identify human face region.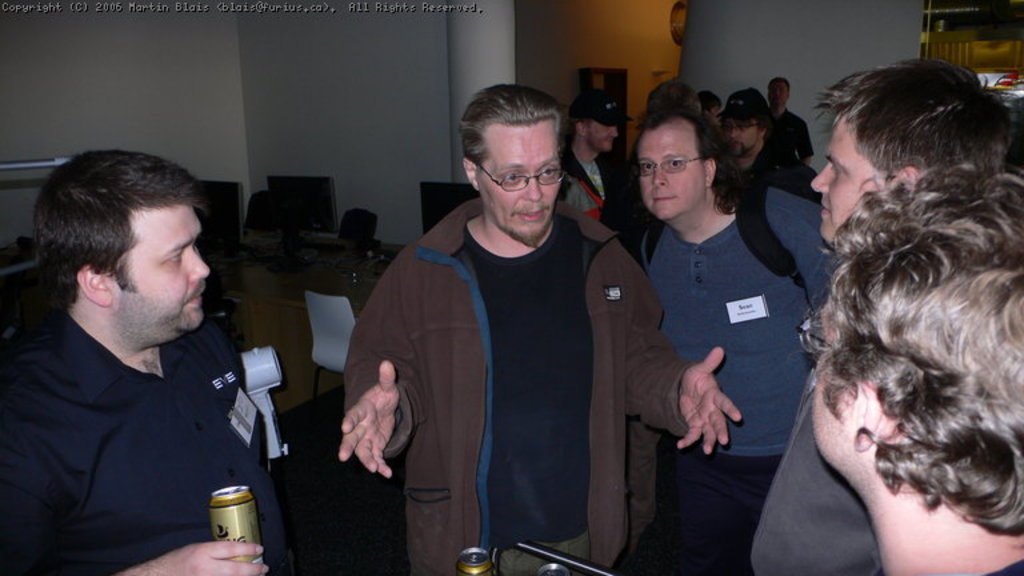
Region: (x1=809, y1=108, x2=891, y2=249).
